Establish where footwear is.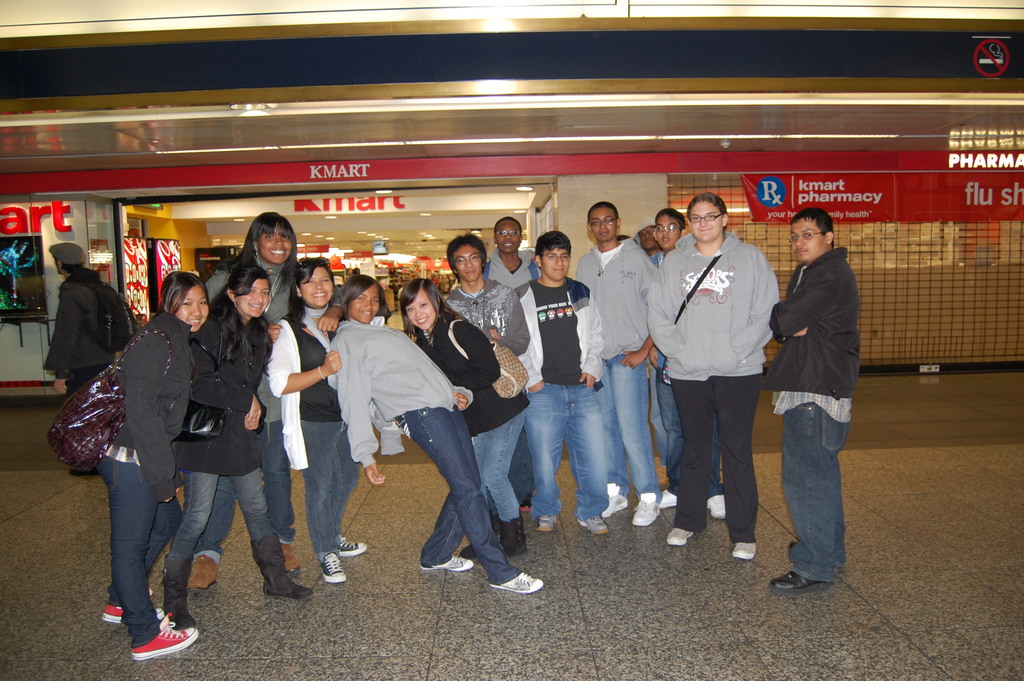
Established at bbox=(102, 602, 168, 625).
